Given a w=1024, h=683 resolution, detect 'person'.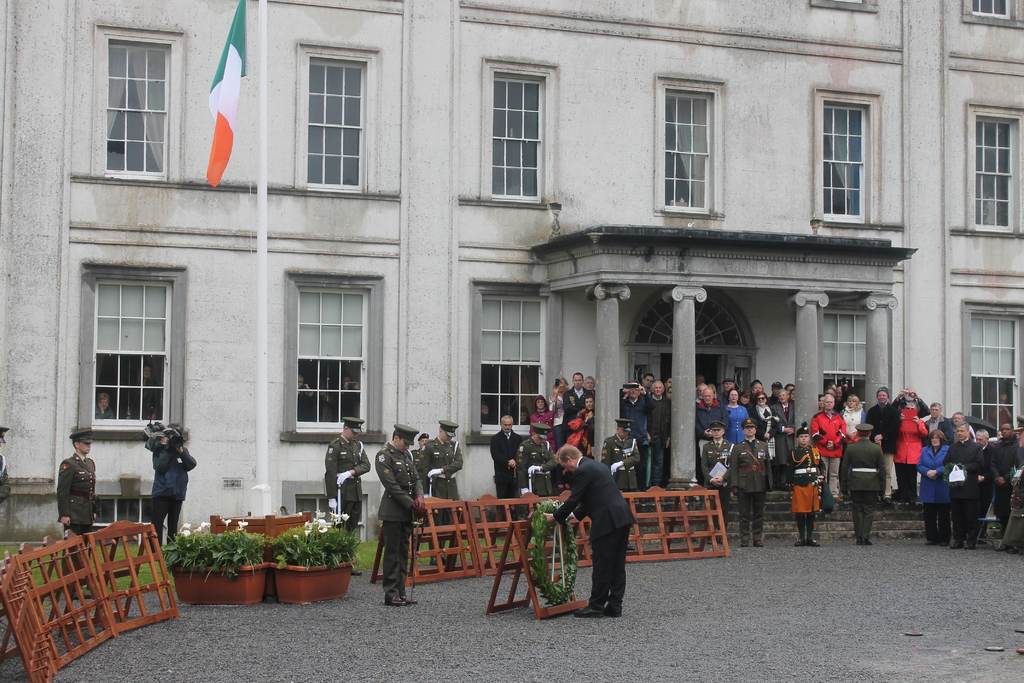
646, 379, 671, 487.
